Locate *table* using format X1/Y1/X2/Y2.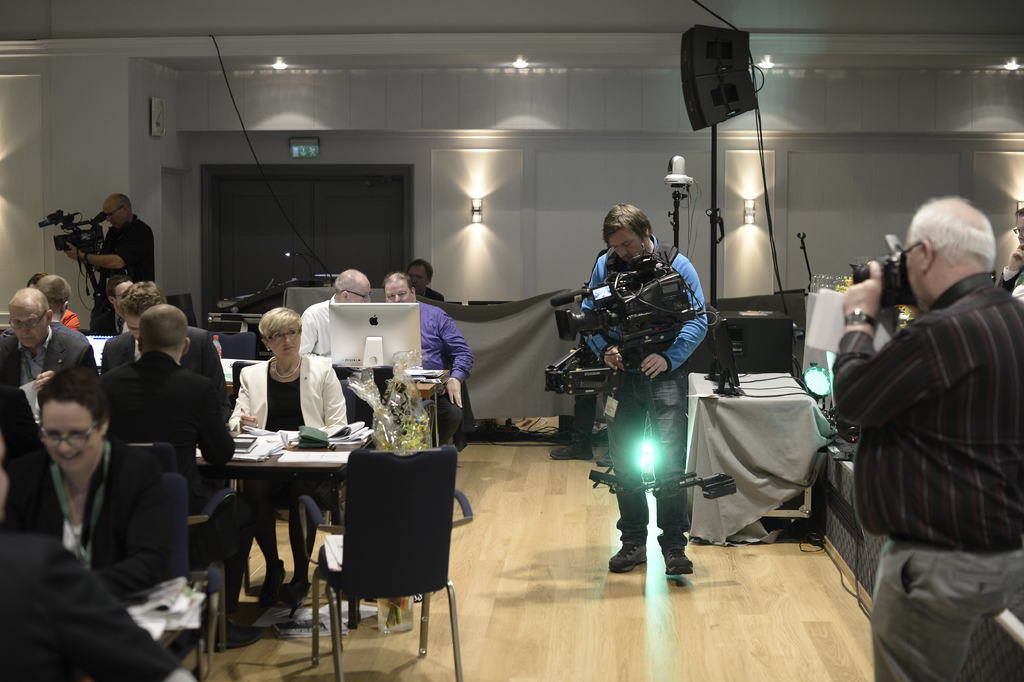
684/374/822/540.
